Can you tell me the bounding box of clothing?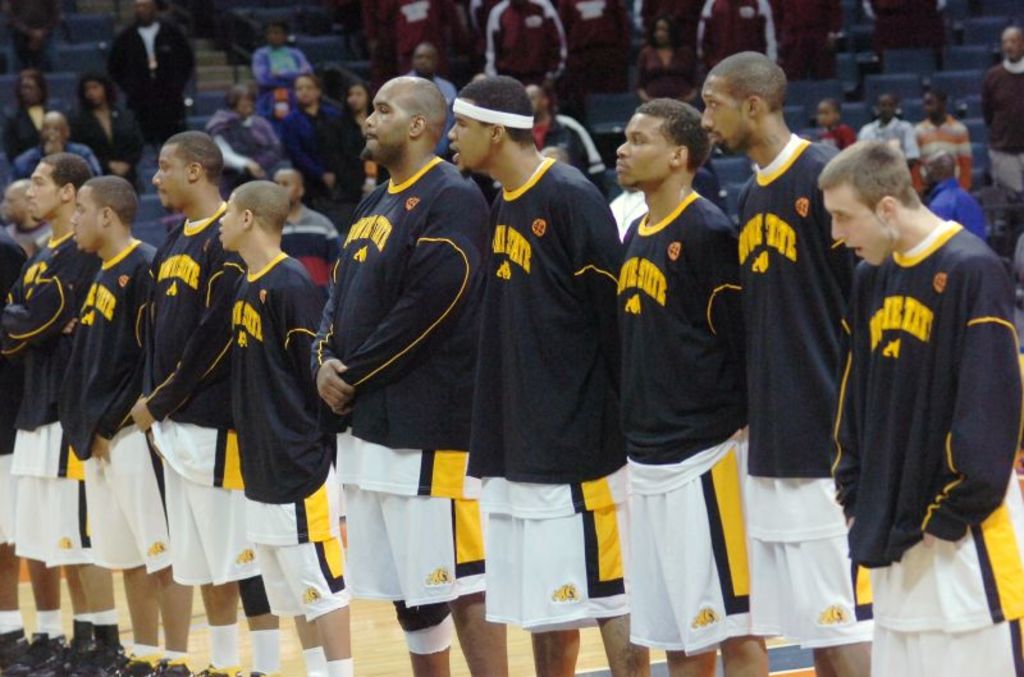
(730,123,873,657).
